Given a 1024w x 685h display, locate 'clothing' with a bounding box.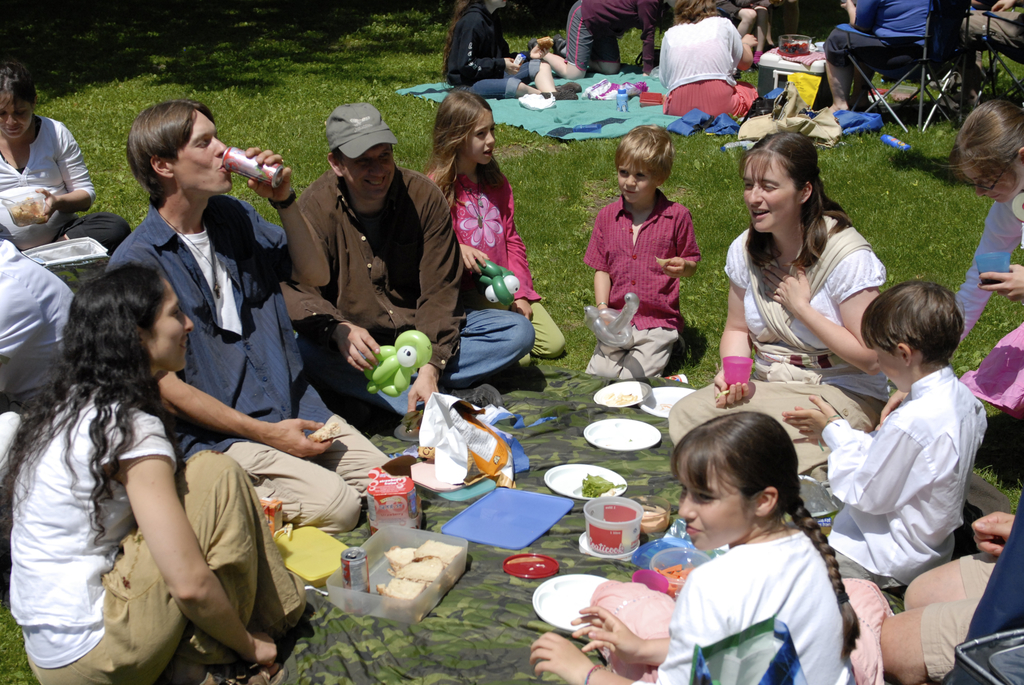
Located: <bbox>661, 14, 754, 122</bbox>.
